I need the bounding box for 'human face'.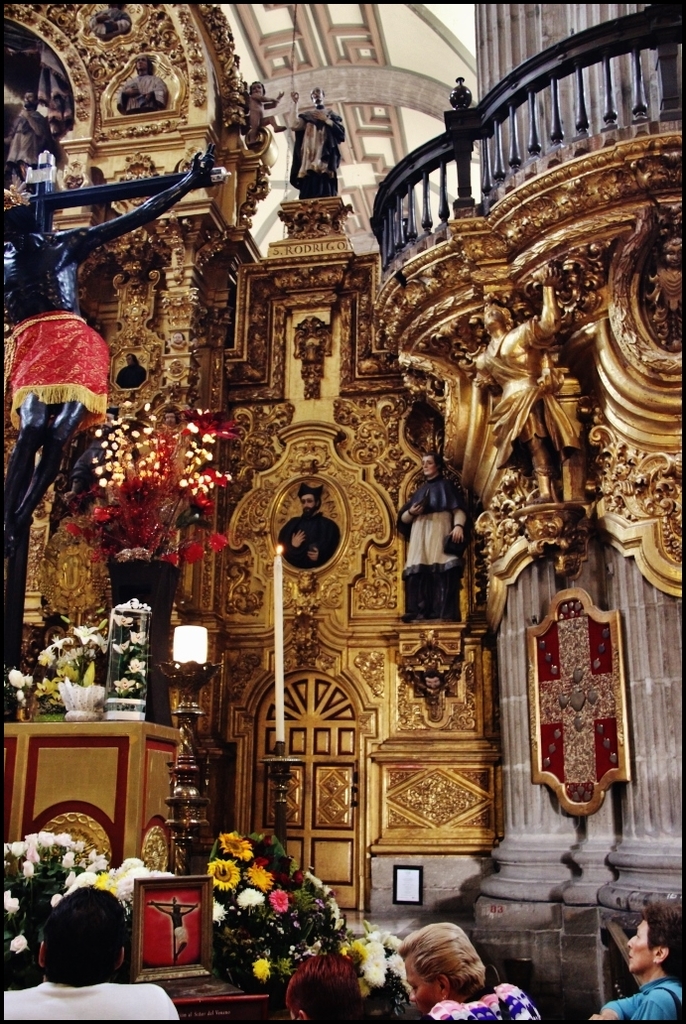
Here it is: BBox(402, 951, 438, 1014).
